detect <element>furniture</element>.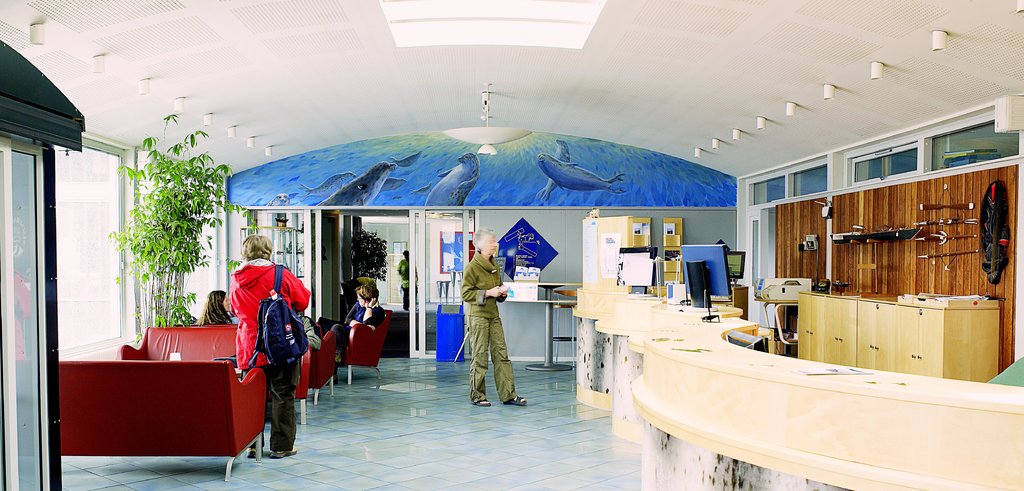
Detected at l=315, t=310, r=394, b=387.
